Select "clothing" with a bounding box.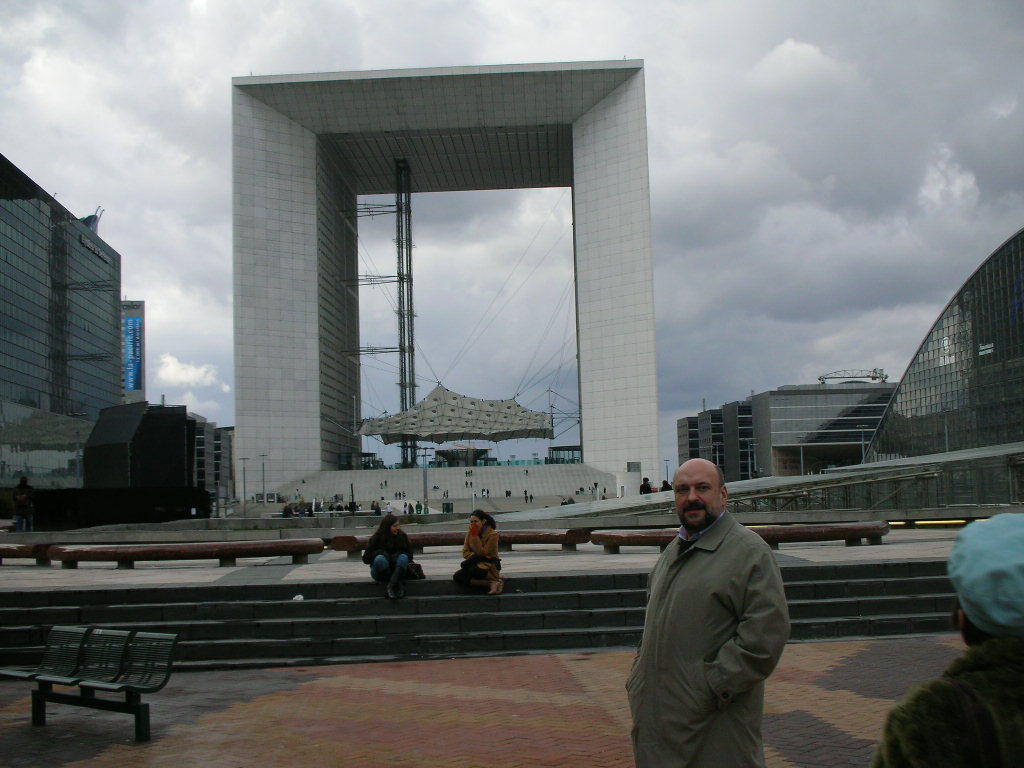
453, 524, 500, 587.
